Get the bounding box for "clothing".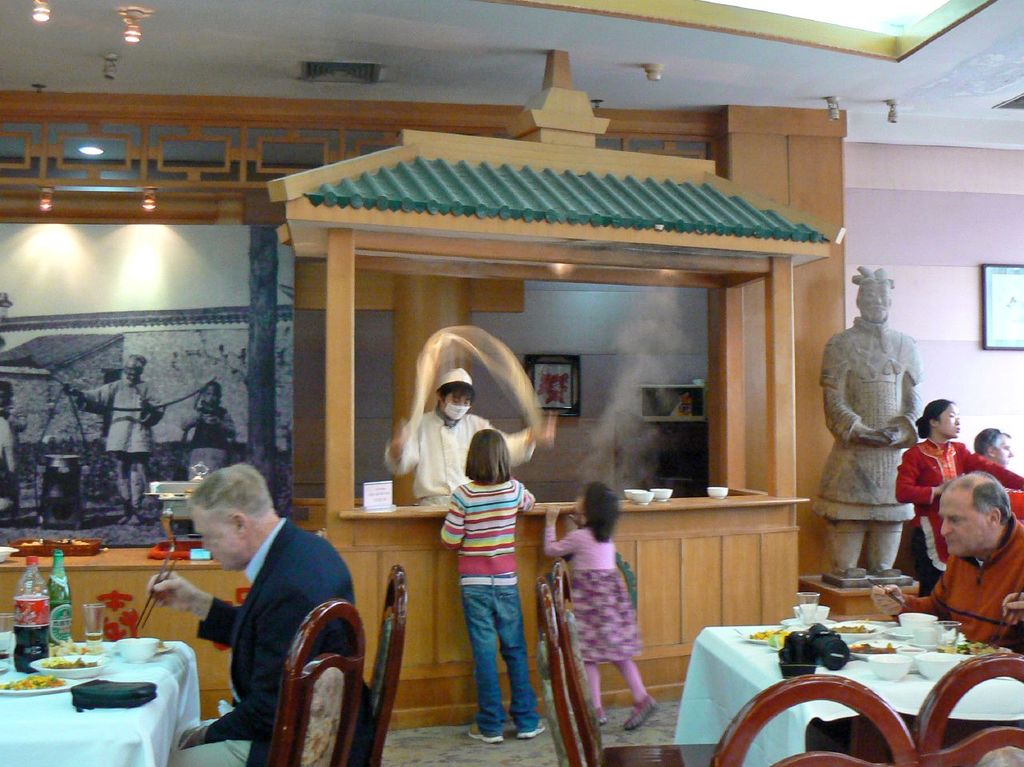
808 317 926 523.
